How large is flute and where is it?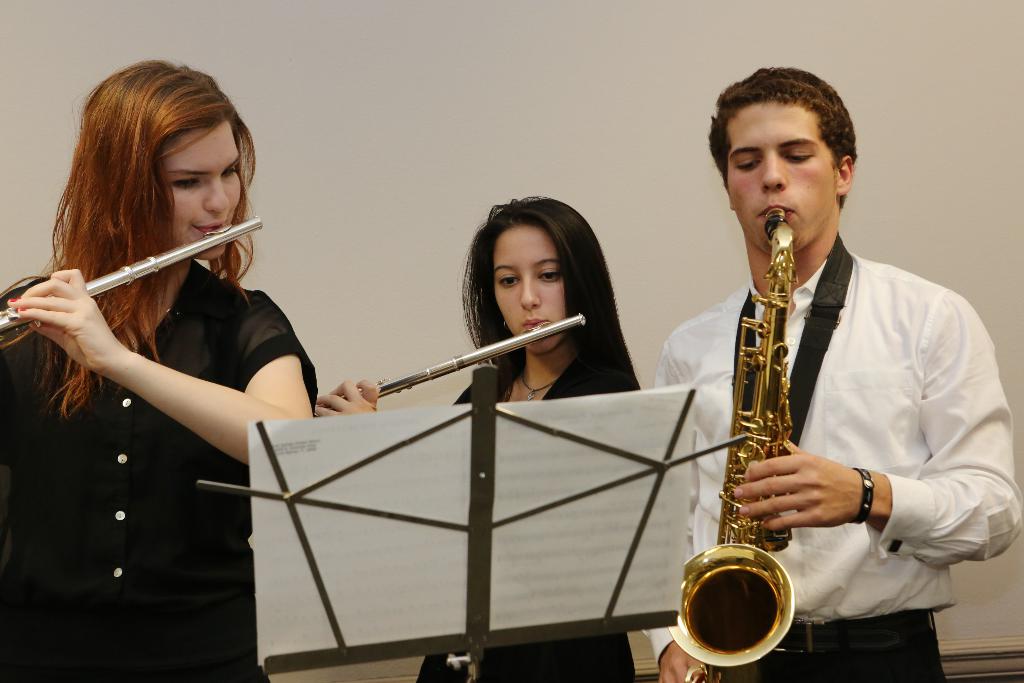
Bounding box: left=312, top=315, right=585, bottom=416.
